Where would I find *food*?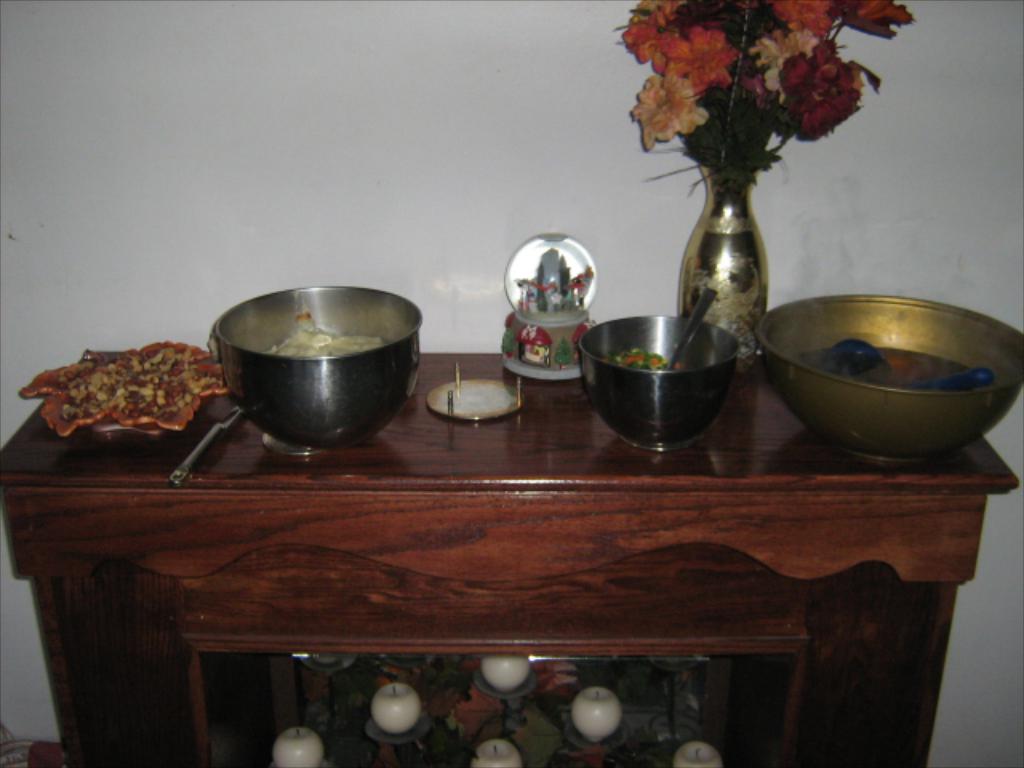
At detection(597, 344, 688, 374).
